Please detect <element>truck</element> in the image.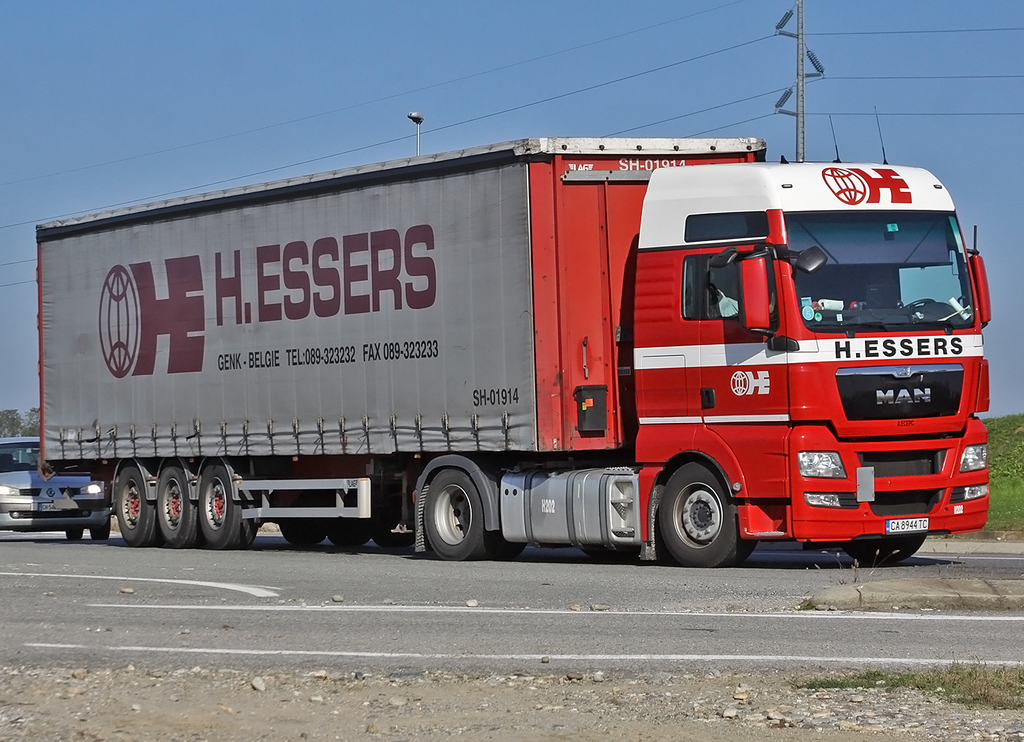
region(14, 137, 954, 586).
